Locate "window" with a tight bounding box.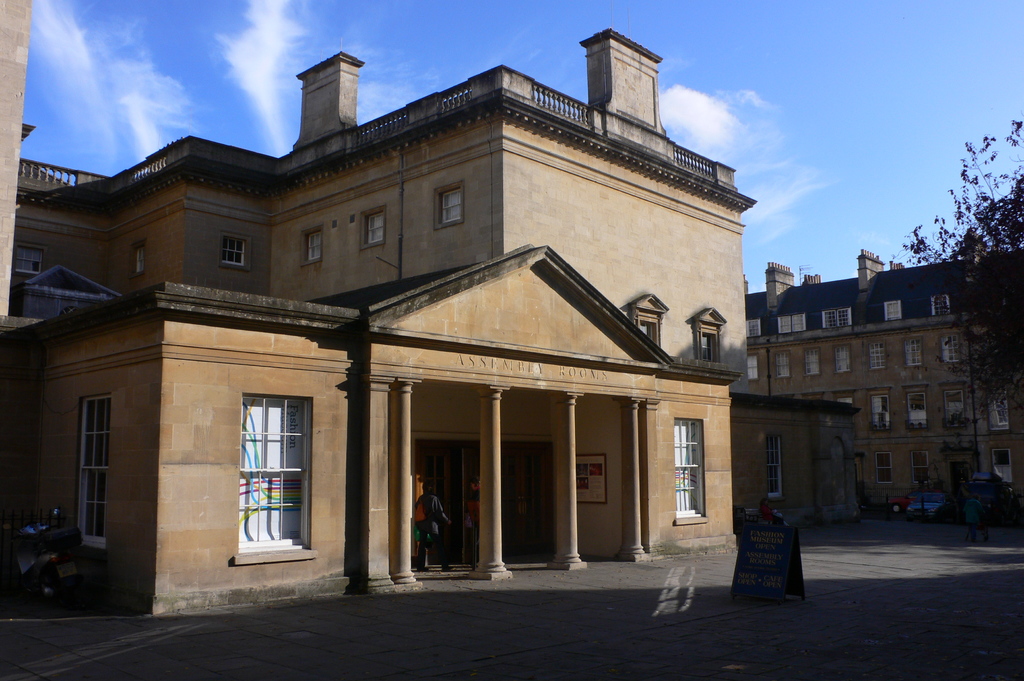
x1=994, y1=449, x2=1016, y2=488.
